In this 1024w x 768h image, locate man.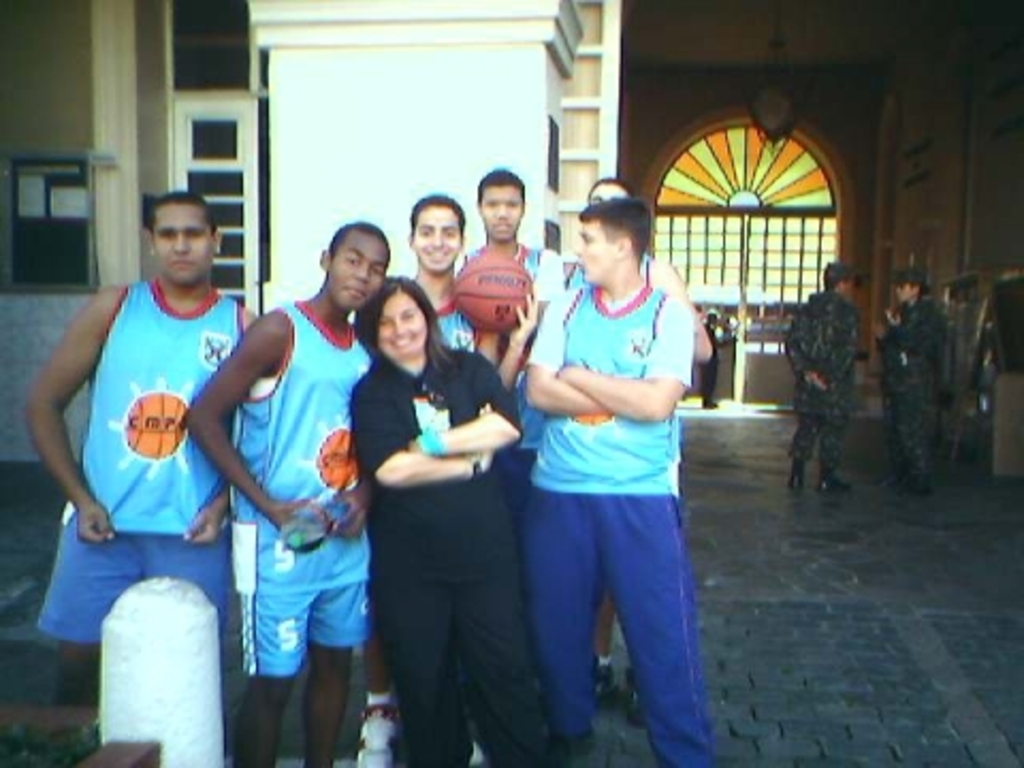
Bounding box: l=45, t=177, r=271, b=717.
